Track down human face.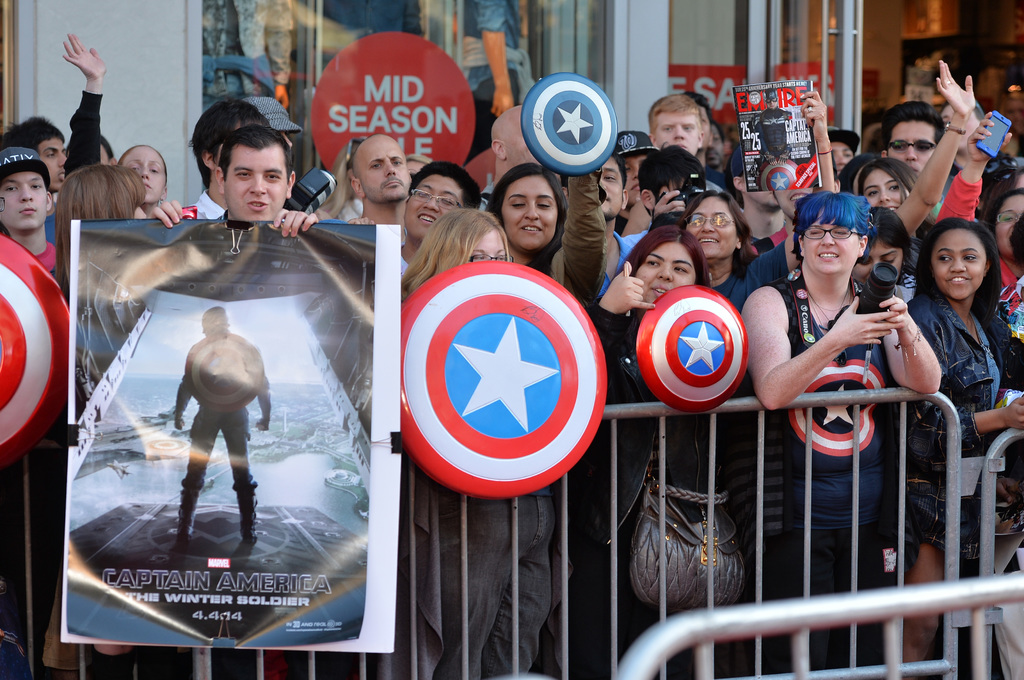
Tracked to box=[460, 223, 509, 267].
